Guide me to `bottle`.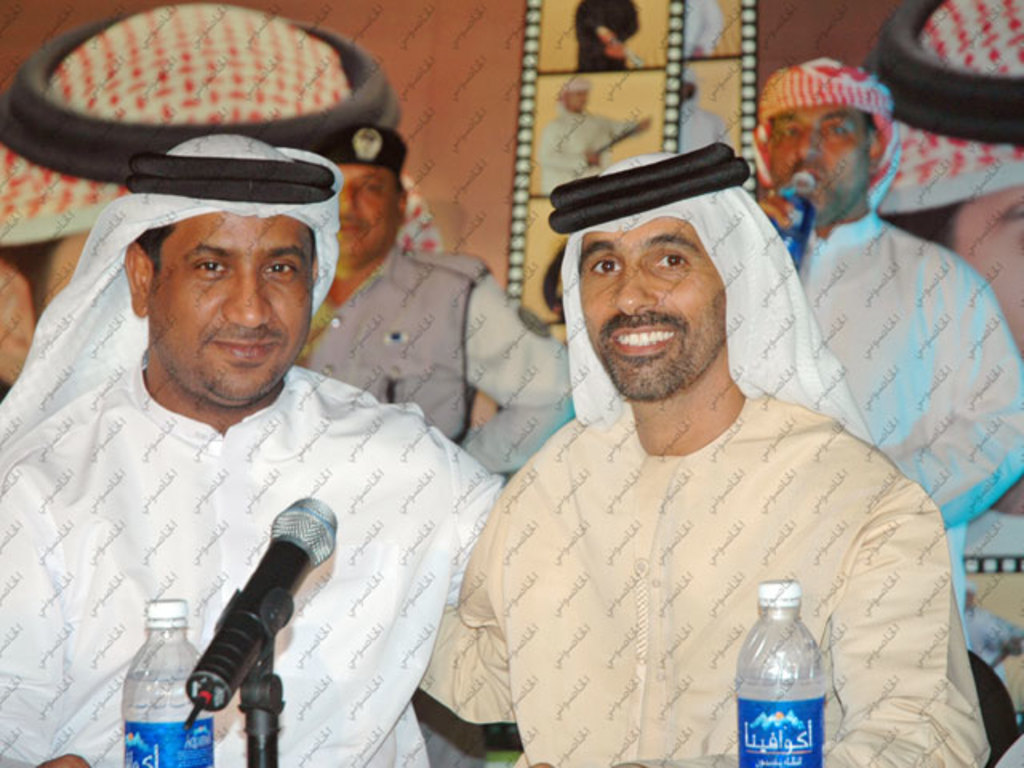
Guidance: select_region(726, 584, 837, 763).
